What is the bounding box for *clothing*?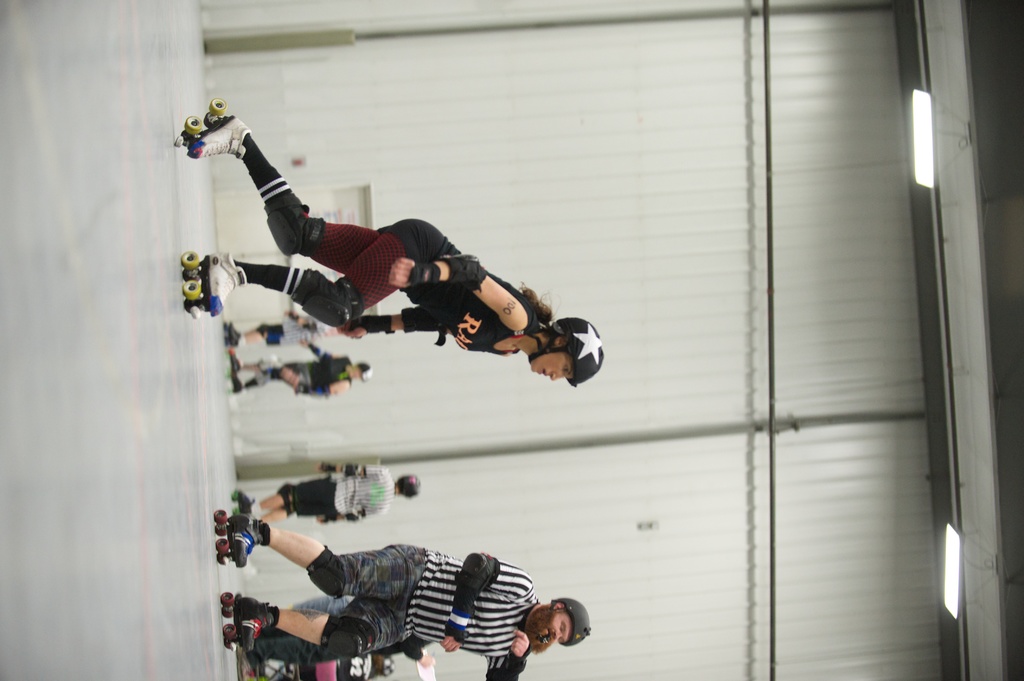
locate(381, 221, 543, 358).
